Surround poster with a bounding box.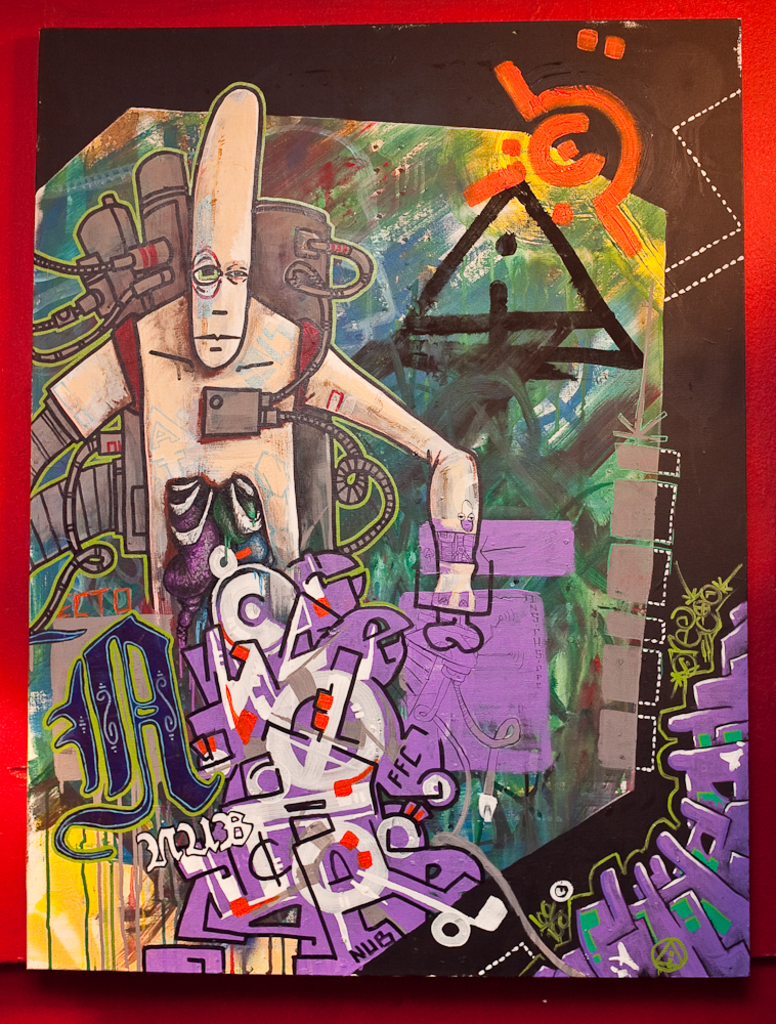
rect(0, 0, 775, 1023).
